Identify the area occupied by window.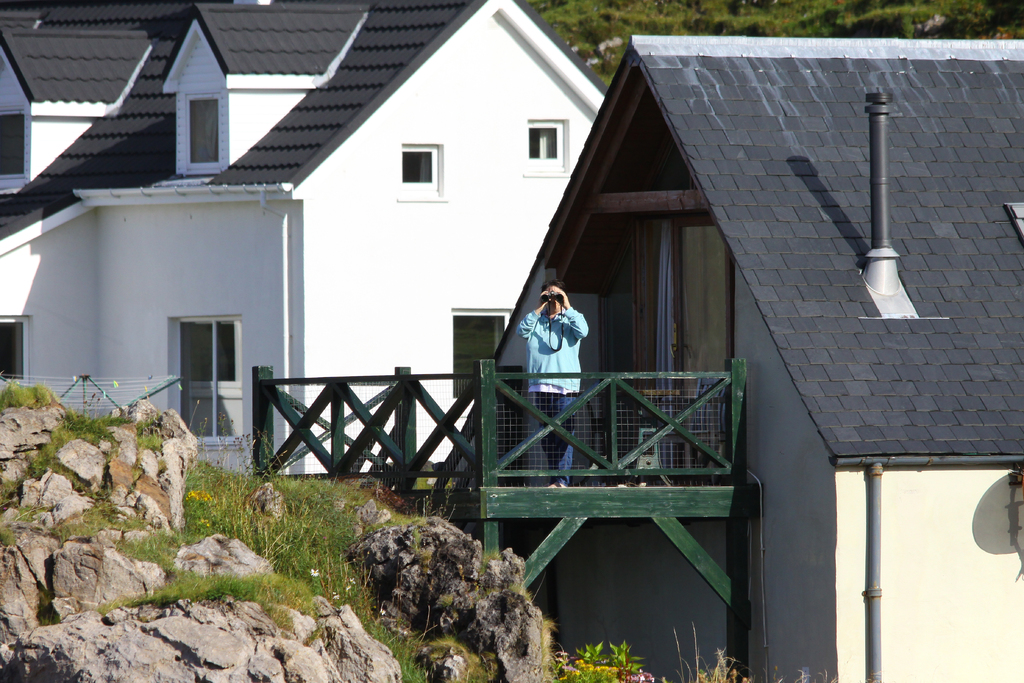
Area: (left=0, top=110, right=31, bottom=175).
